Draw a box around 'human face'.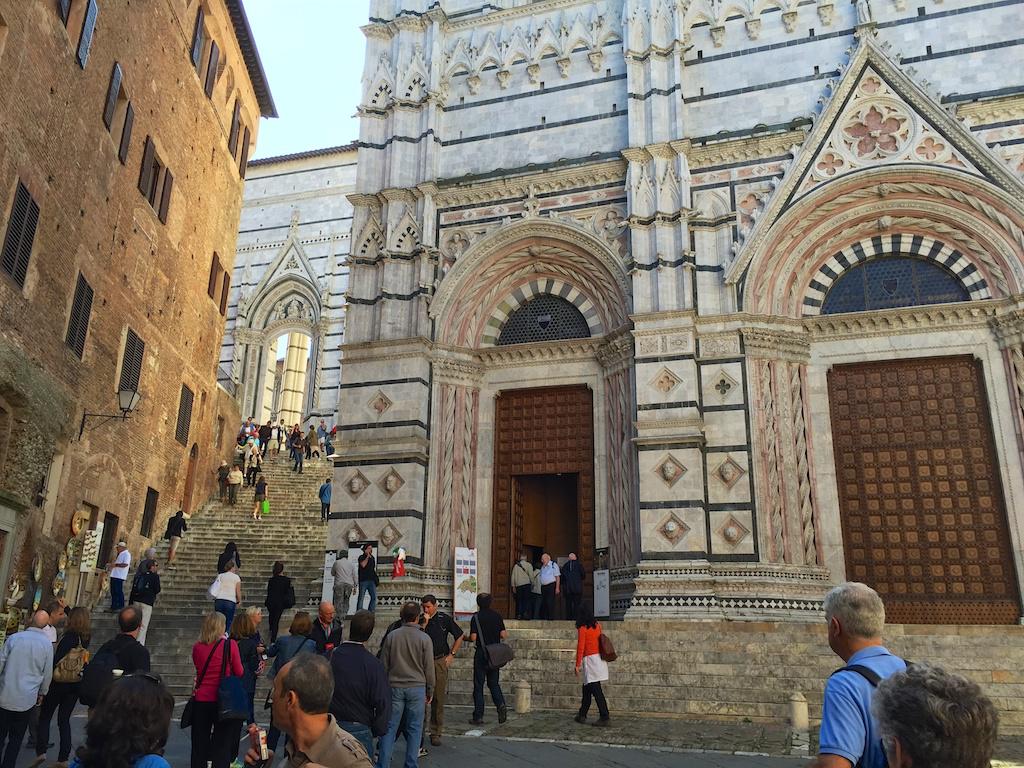
bbox=(424, 604, 437, 616).
